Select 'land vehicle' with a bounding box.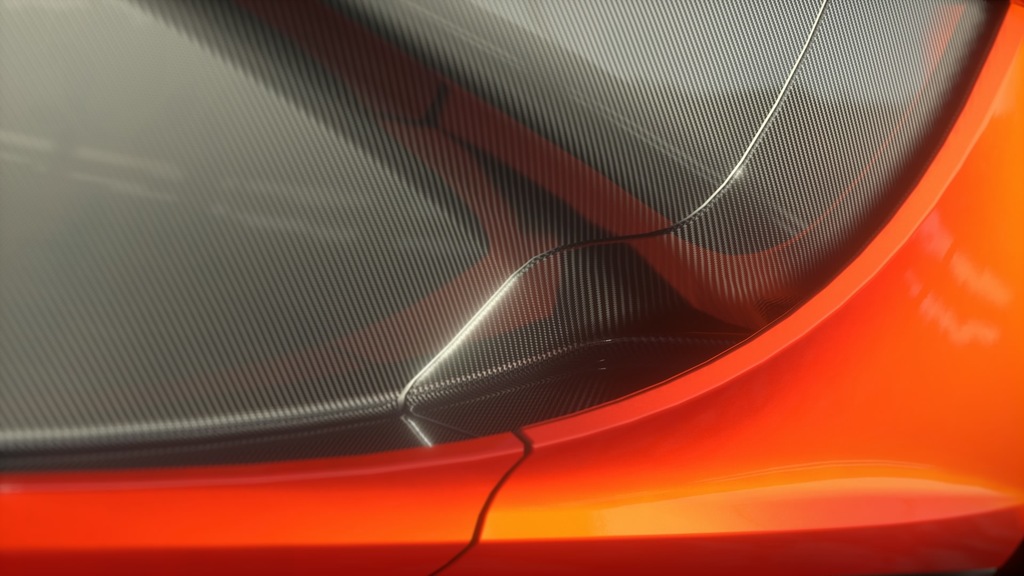
[left=4, top=0, right=1023, bottom=575].
